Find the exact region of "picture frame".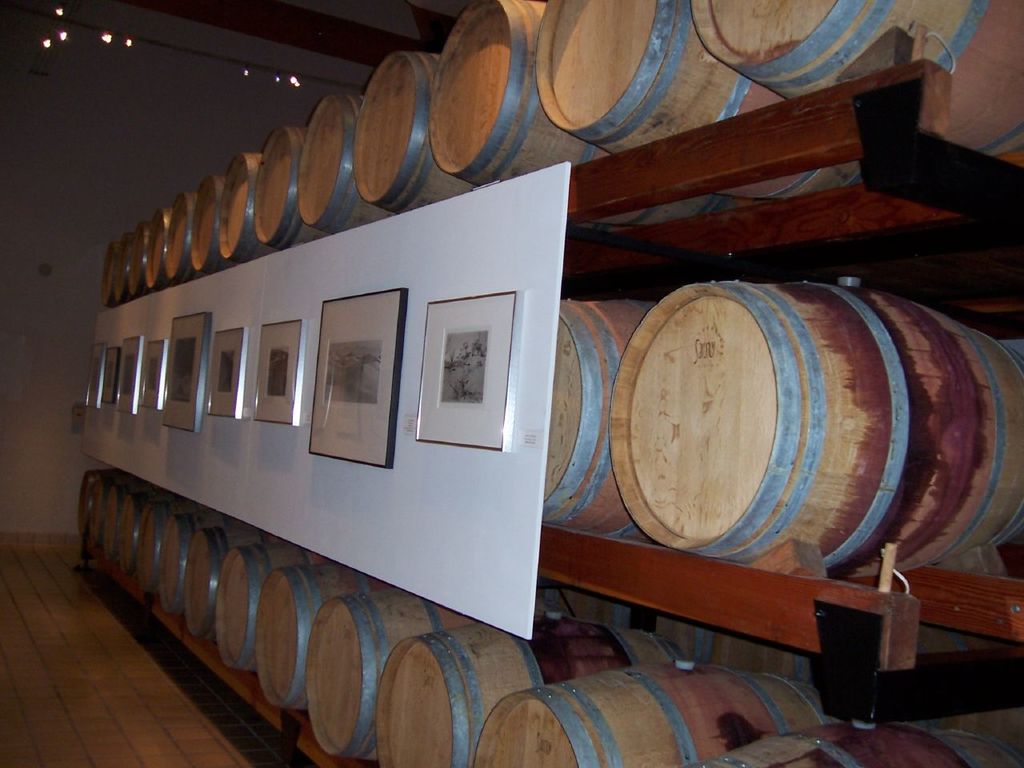
Exact region: (309, 287, 407, 469).
